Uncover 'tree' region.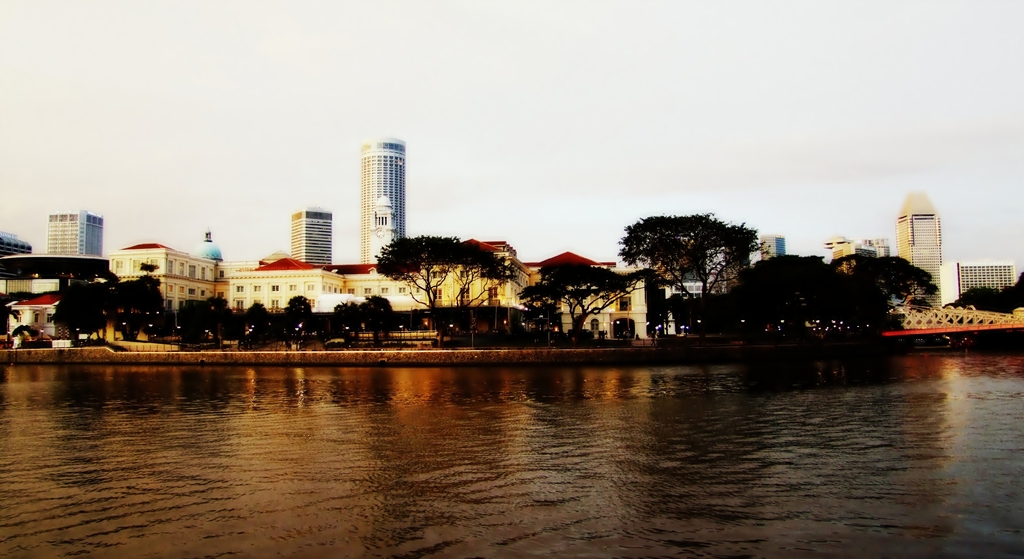
Uncovered: <bbox>613, 197, 767, 307</bbox>.
